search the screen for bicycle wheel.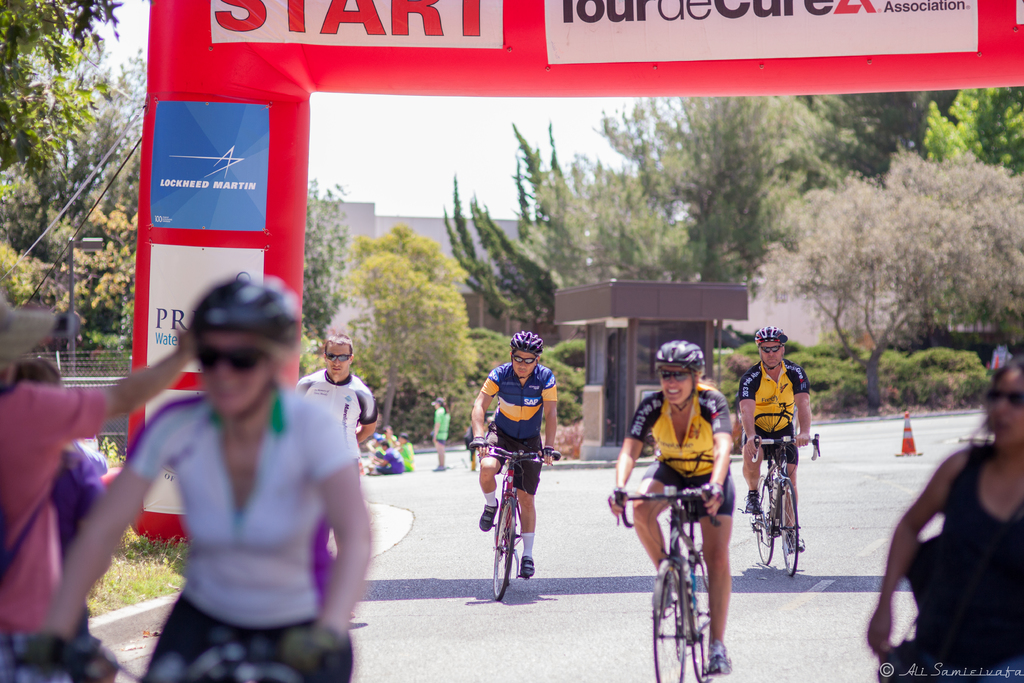
Found at 751/476/773/564.
